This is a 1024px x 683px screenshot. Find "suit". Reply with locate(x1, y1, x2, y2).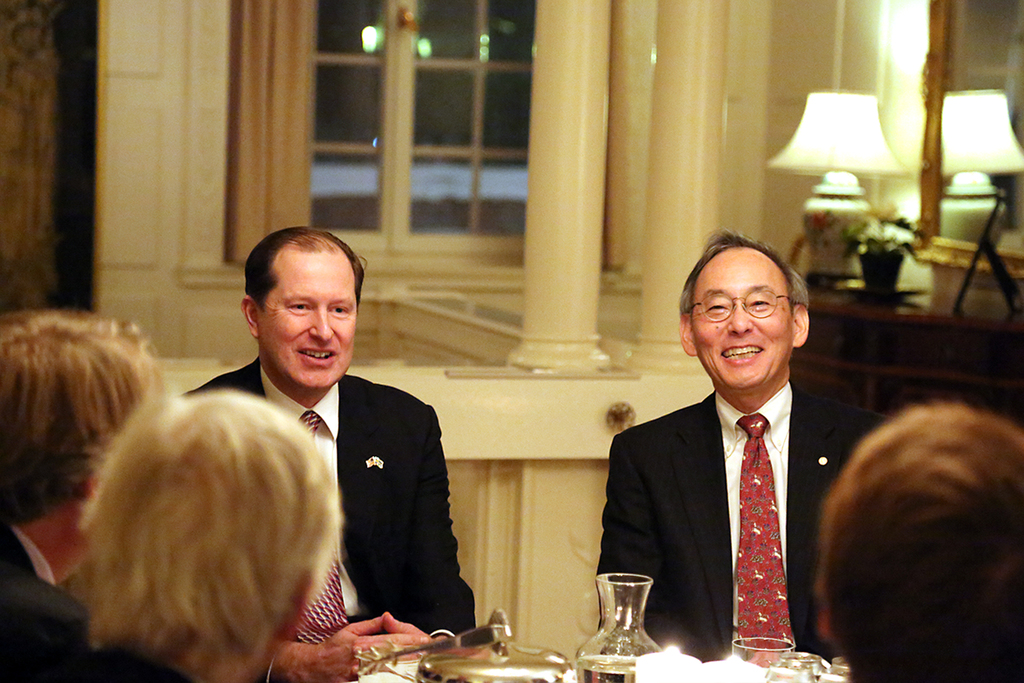
locate(173, 353, 477, 682).
